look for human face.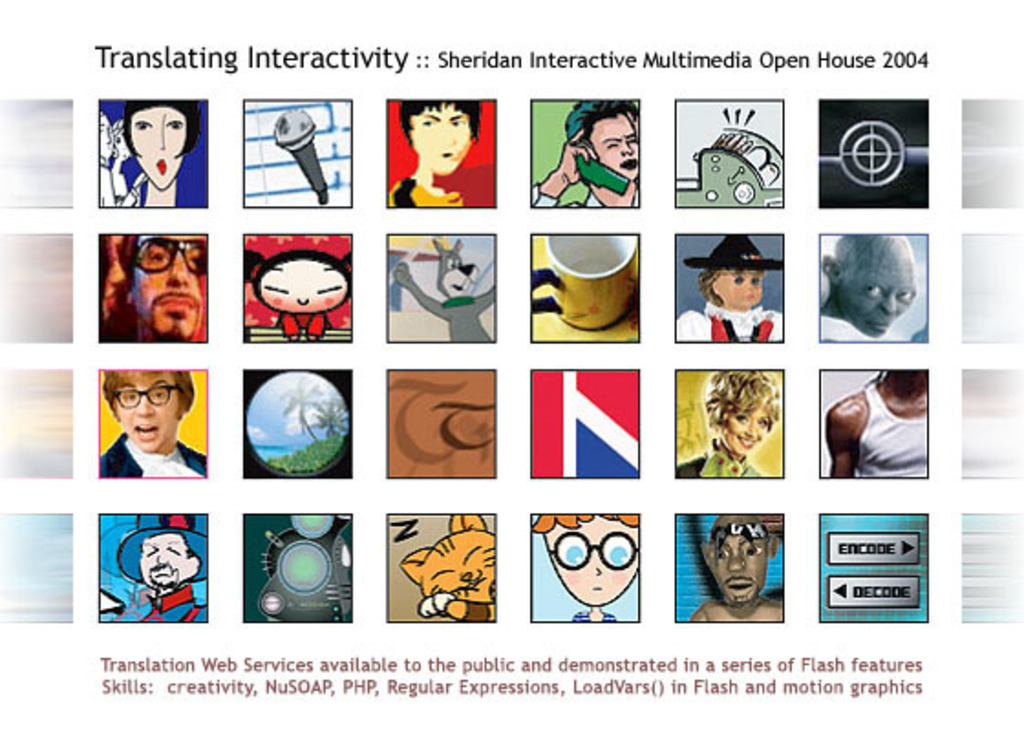
Found: left=717, top=274, right=763, bottom=311.
